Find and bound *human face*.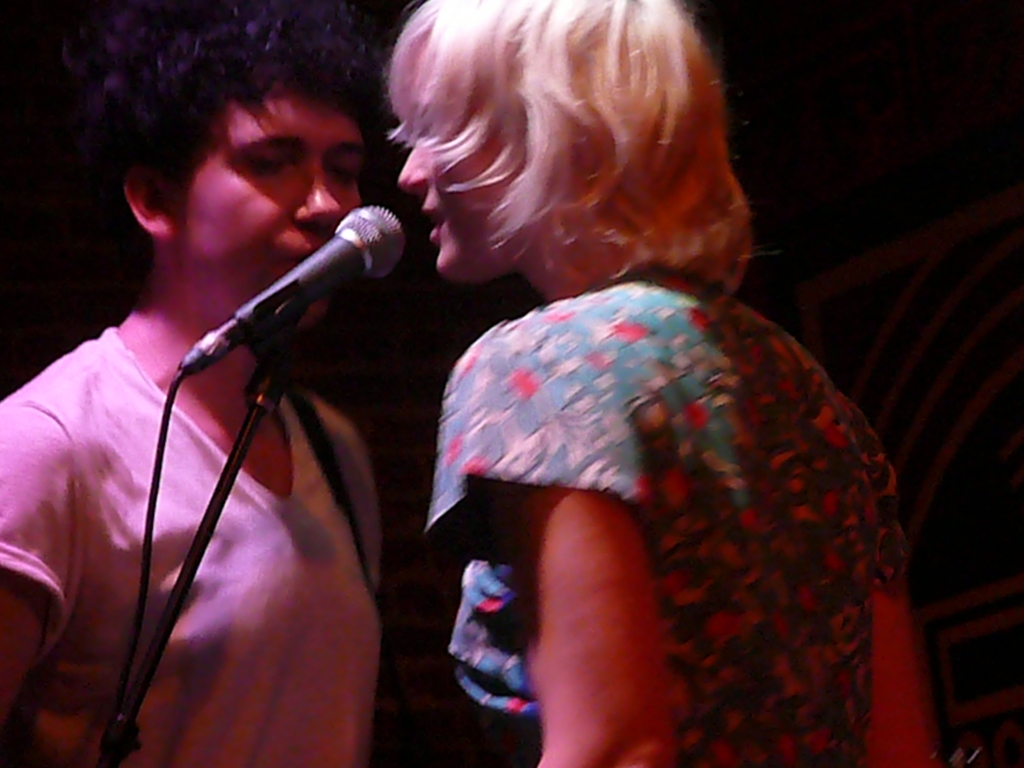
Bound: rect(395, 111, 530, 277).
